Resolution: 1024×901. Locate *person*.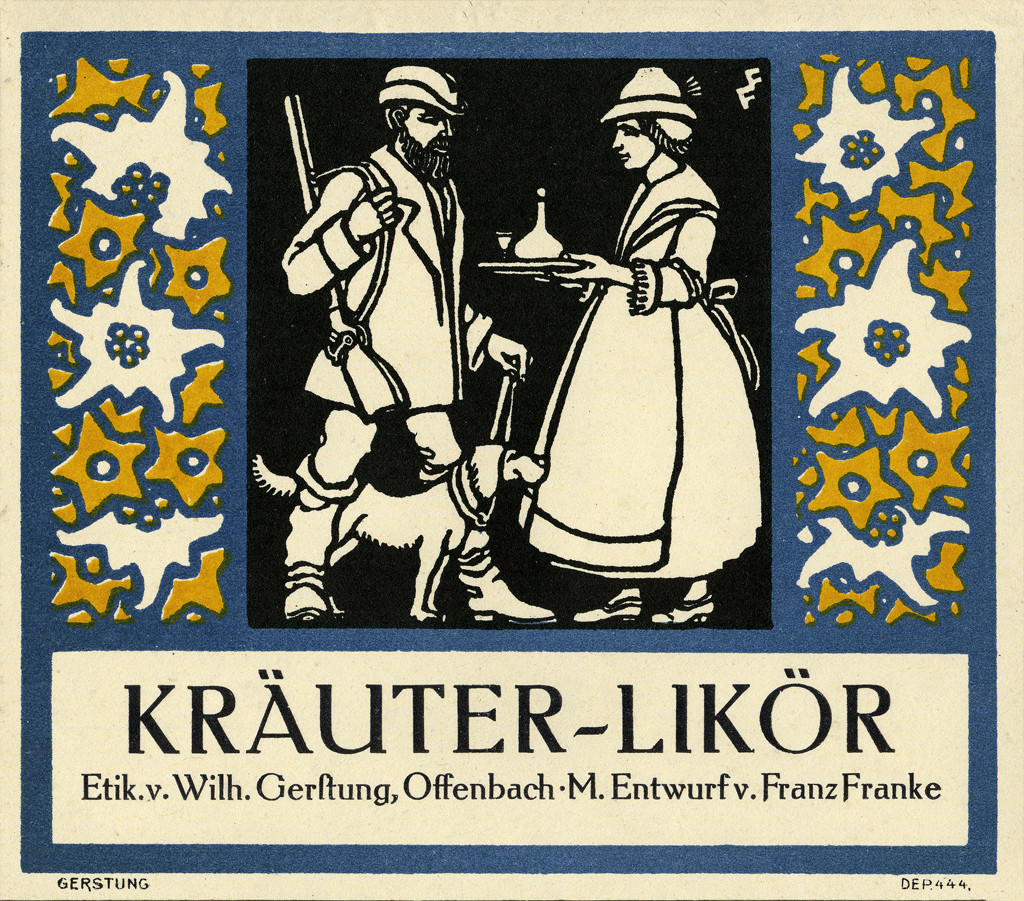
box=[285, 62, 555, 628].
